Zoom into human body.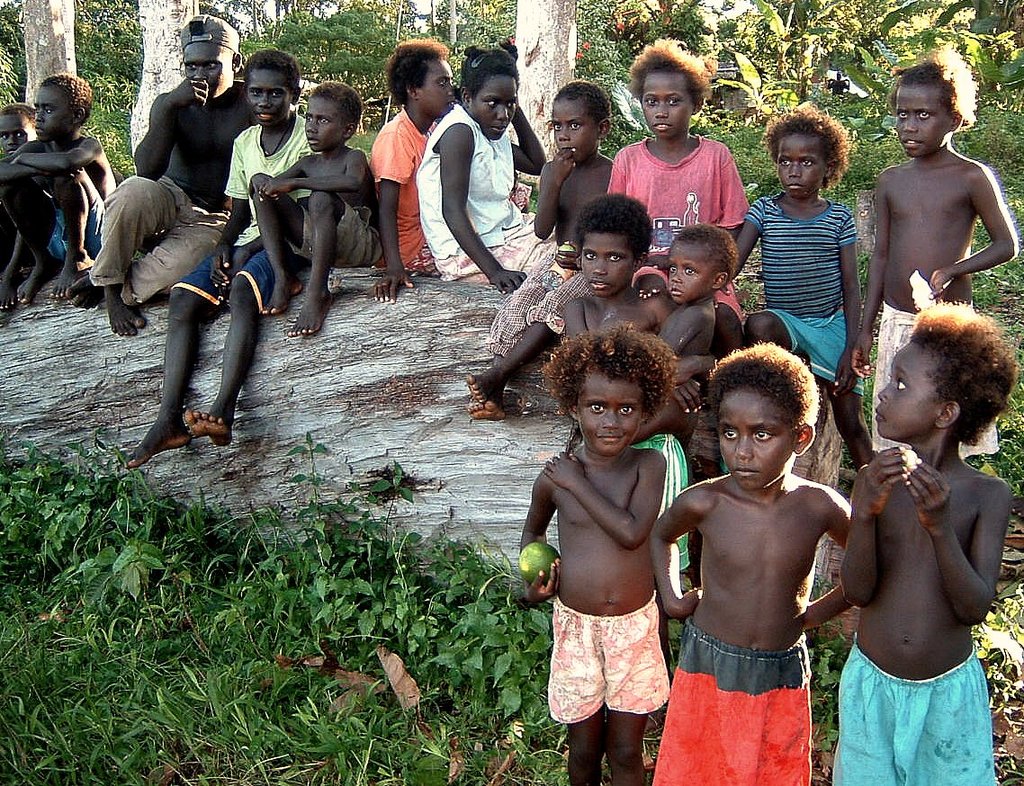
Zoom target: x1=365, y1=111, x2=438, y2=301.
